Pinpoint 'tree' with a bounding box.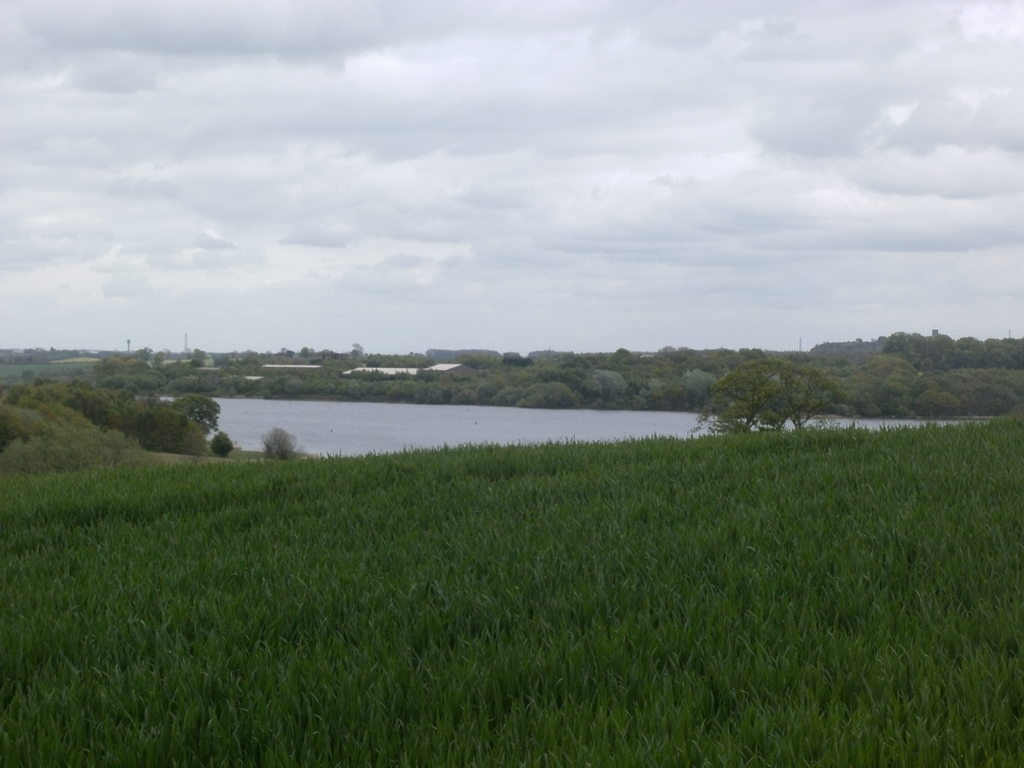
(692, 356, 786, 436).
